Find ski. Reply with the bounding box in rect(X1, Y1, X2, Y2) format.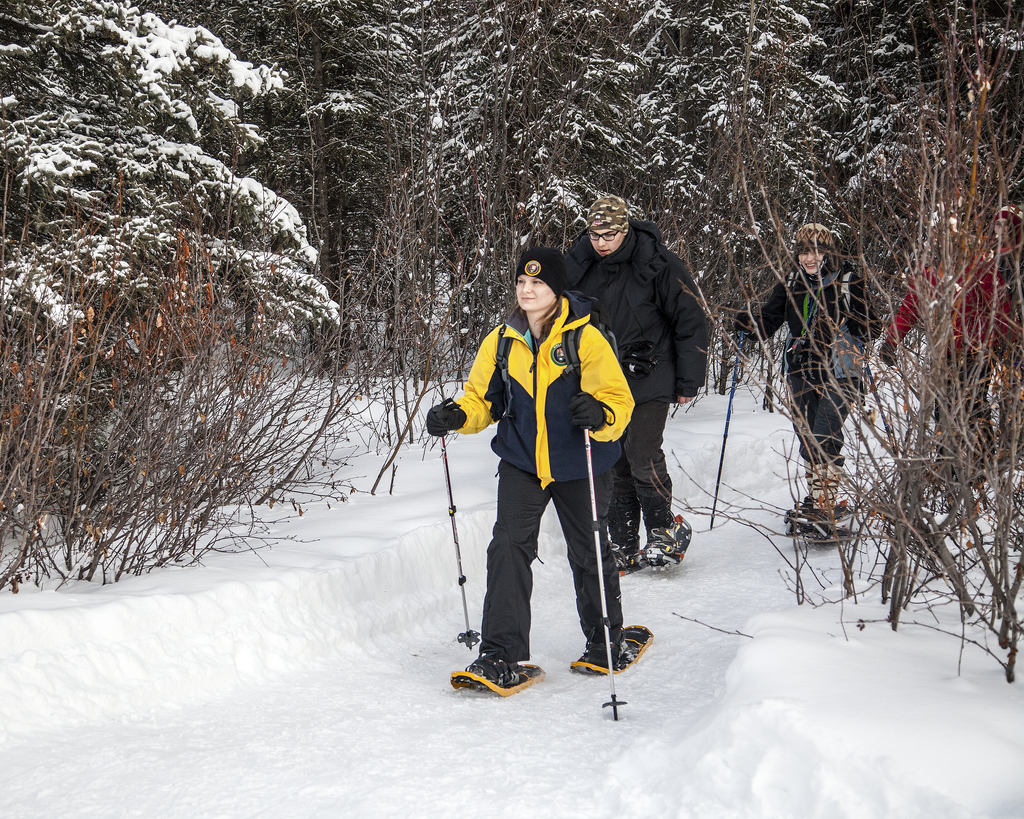
rect(778, 500, 881, 545).
